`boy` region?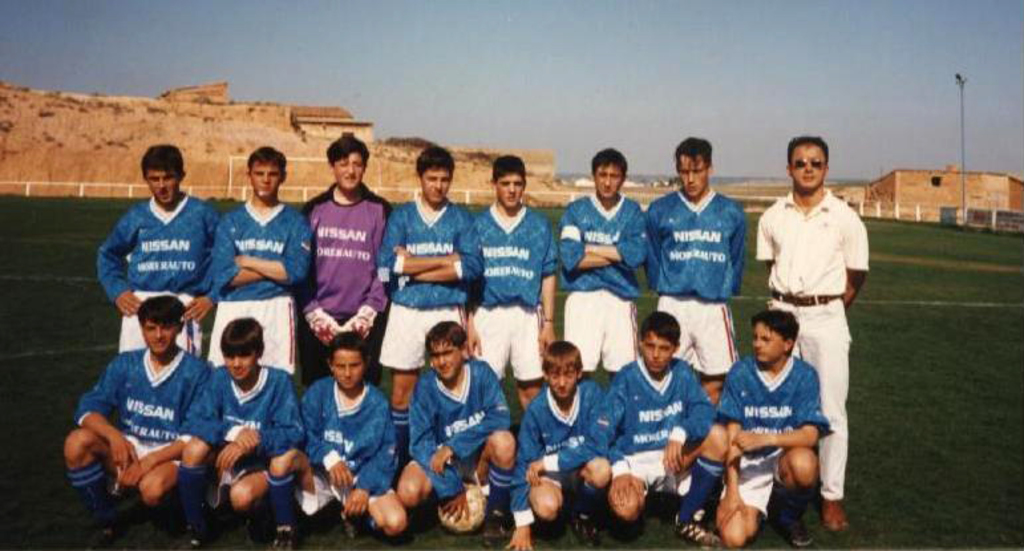
select_region(465, 150, 559, 417)
